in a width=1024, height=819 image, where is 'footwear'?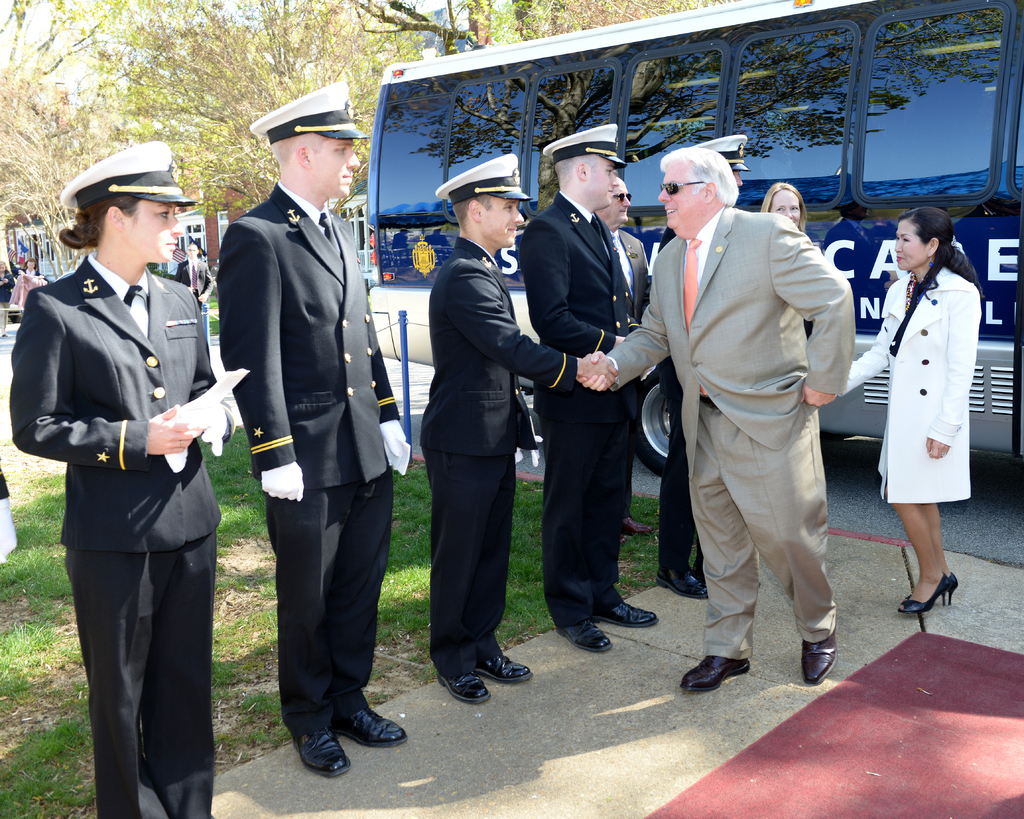
<region>335, 705, 410, 742</region>.
